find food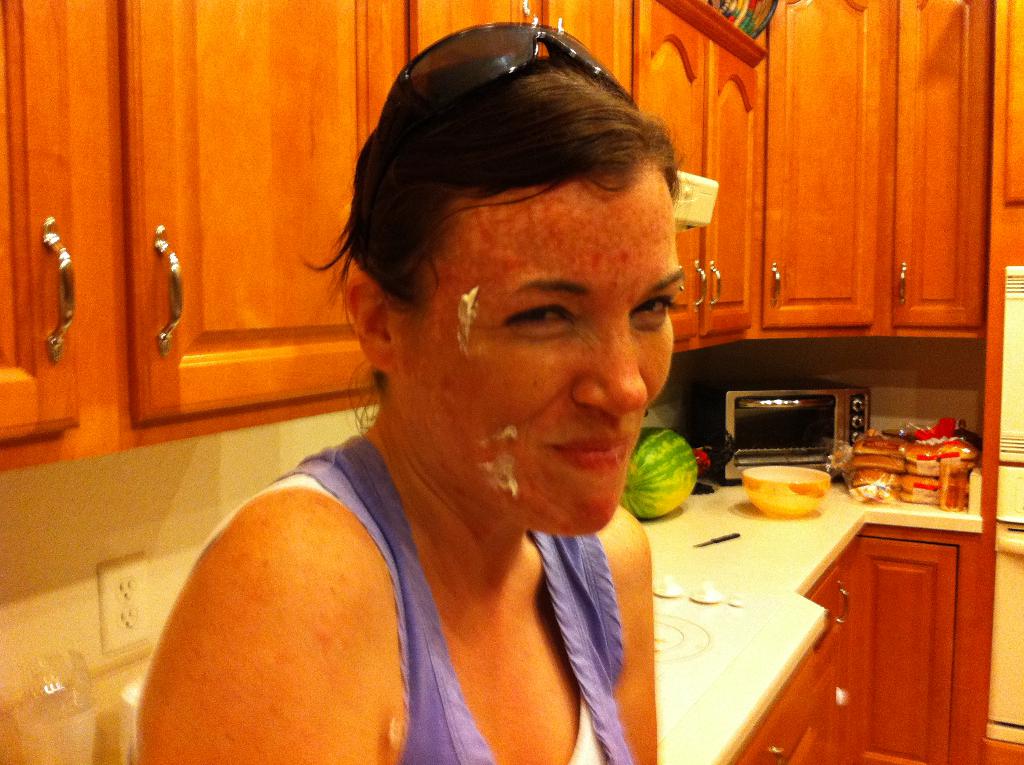
{"left": 837, "top": 434, "right": 979, "bottom": 509}
